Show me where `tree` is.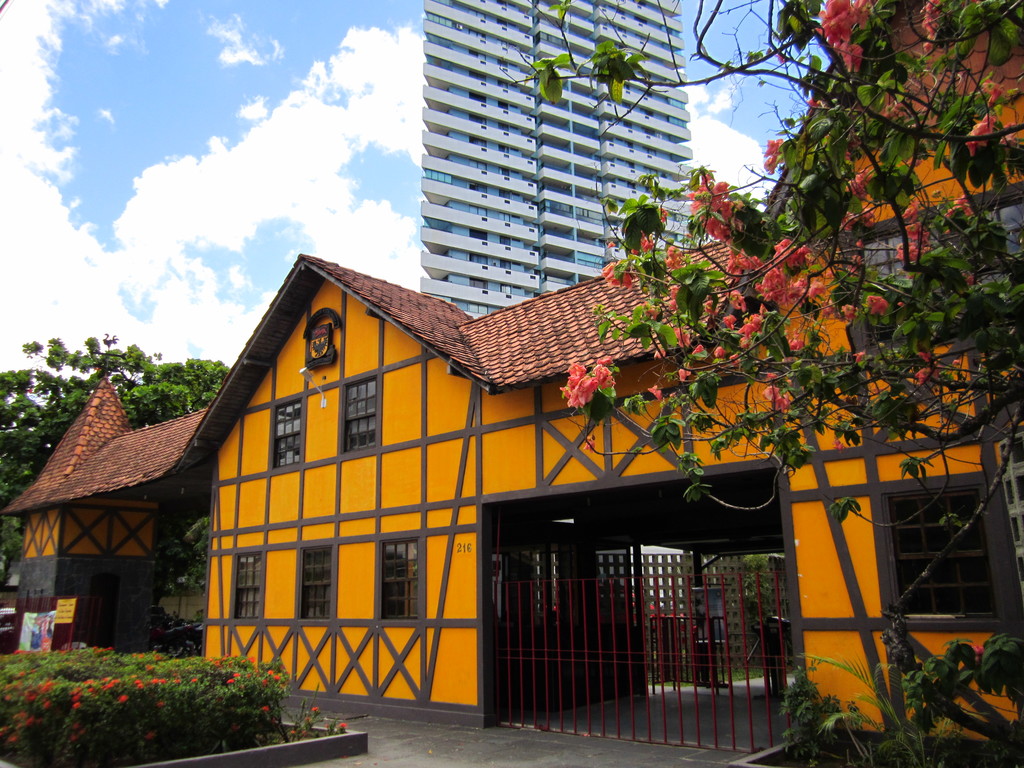
`tree` is at detection(740, 553, 773, 621).
